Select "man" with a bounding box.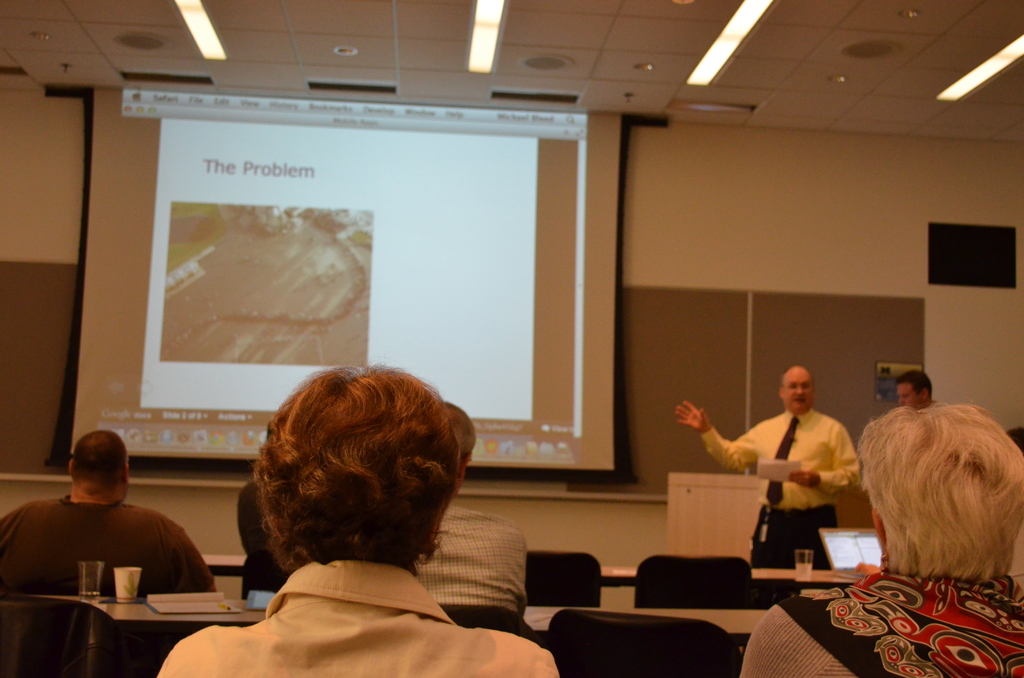
pyautogui.locateOnScreen(0, 429, 220, 677).
